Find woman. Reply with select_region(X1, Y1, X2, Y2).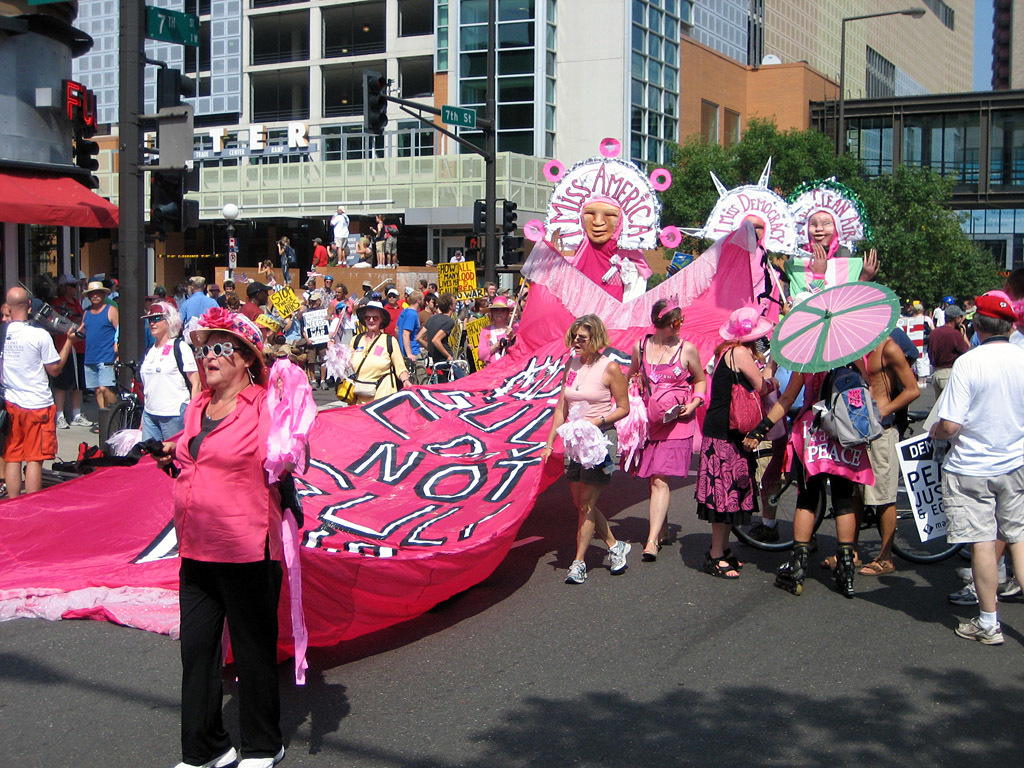
select_region(472, 297, 509, 363).
